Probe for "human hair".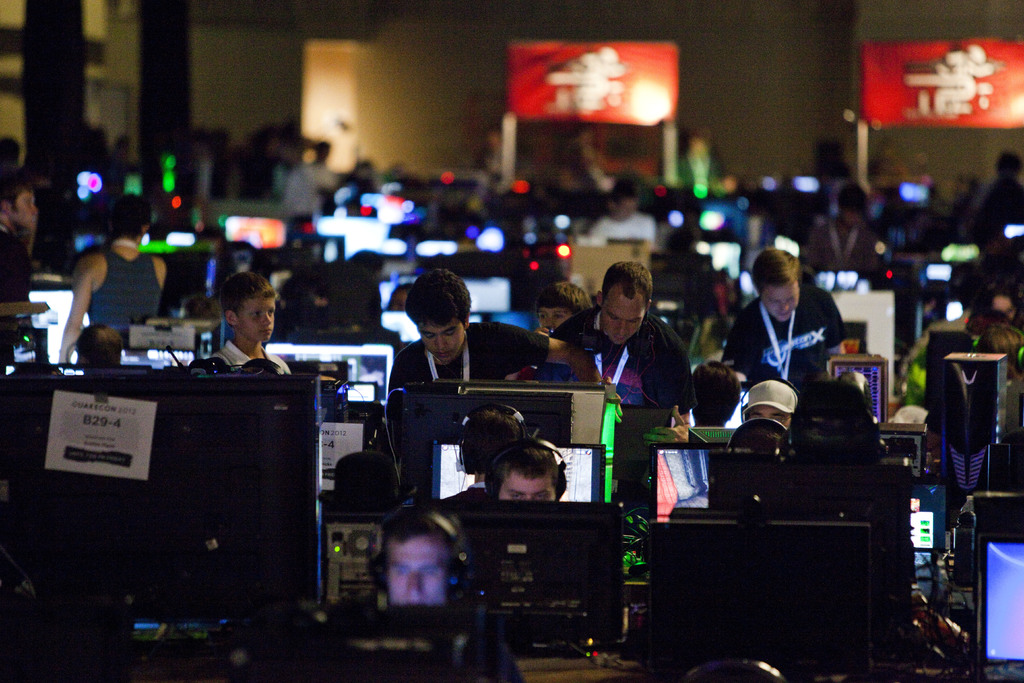
Probe result: [605,256,652,305].
